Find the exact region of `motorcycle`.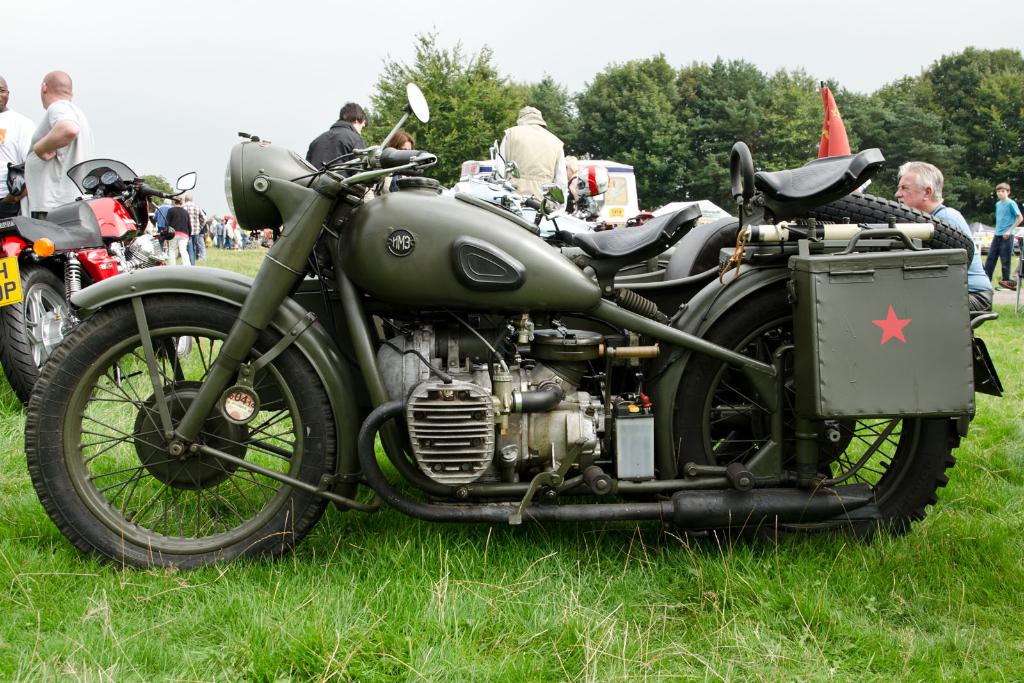
Exact region: {"left": 0, "top": 154, "right": 200, "bottom": 427}.
